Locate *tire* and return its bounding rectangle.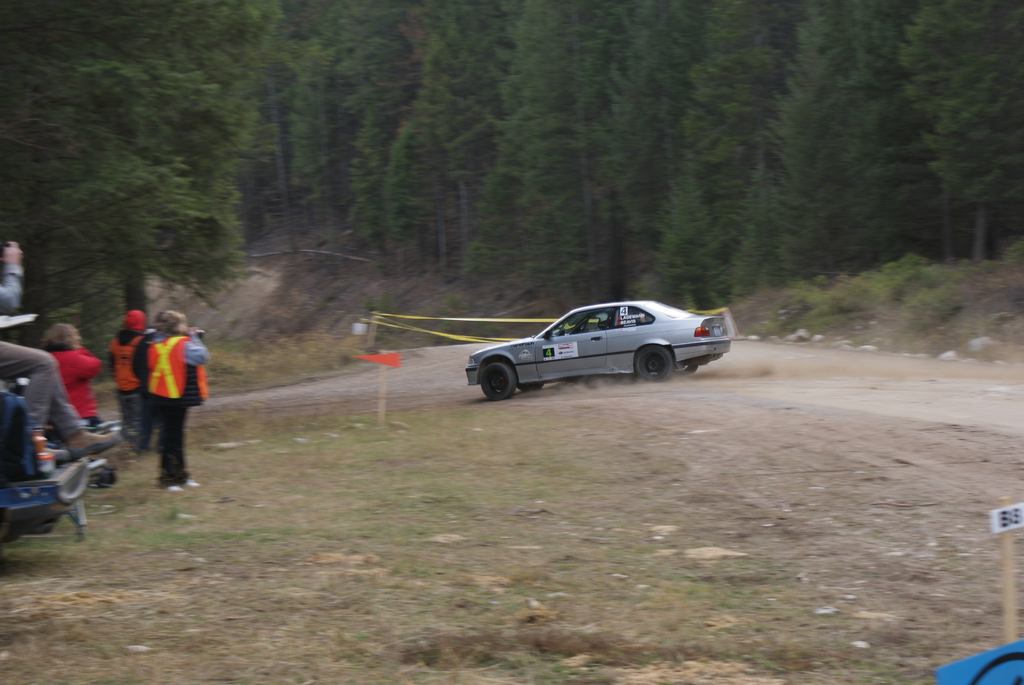
<bbox>98, 472, 115, 487</bbox>.
